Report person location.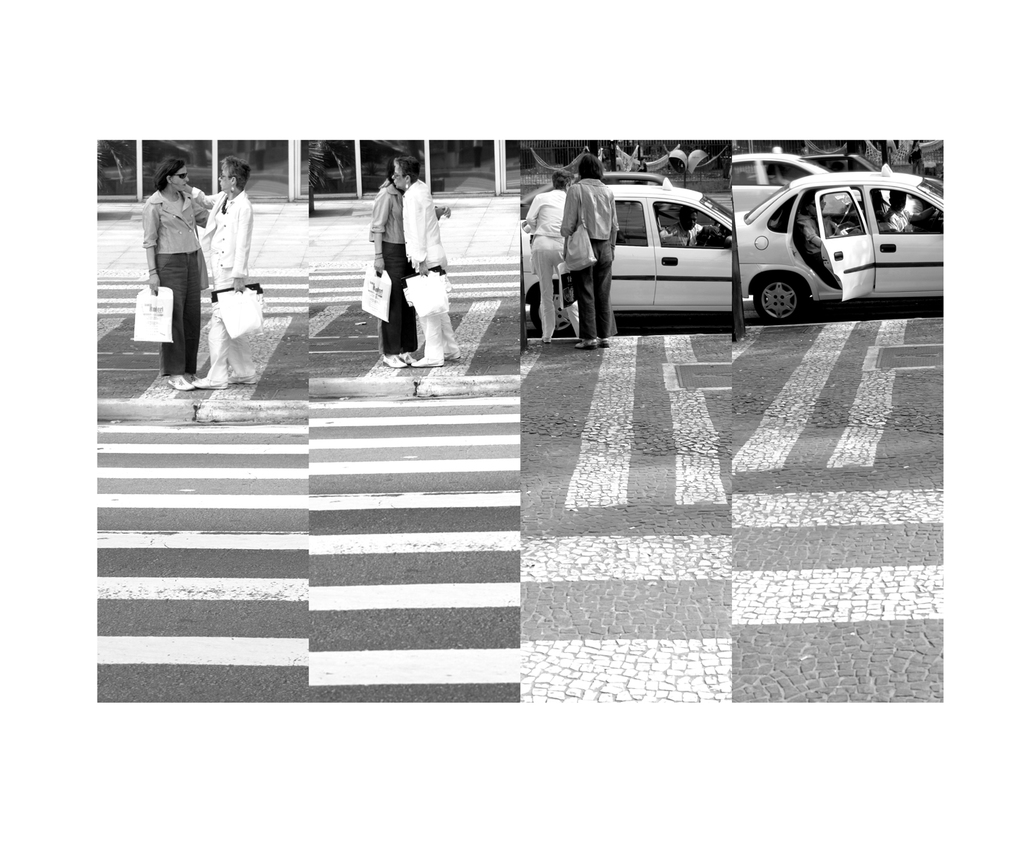
Report: <box>519,159,567,352</box>.
